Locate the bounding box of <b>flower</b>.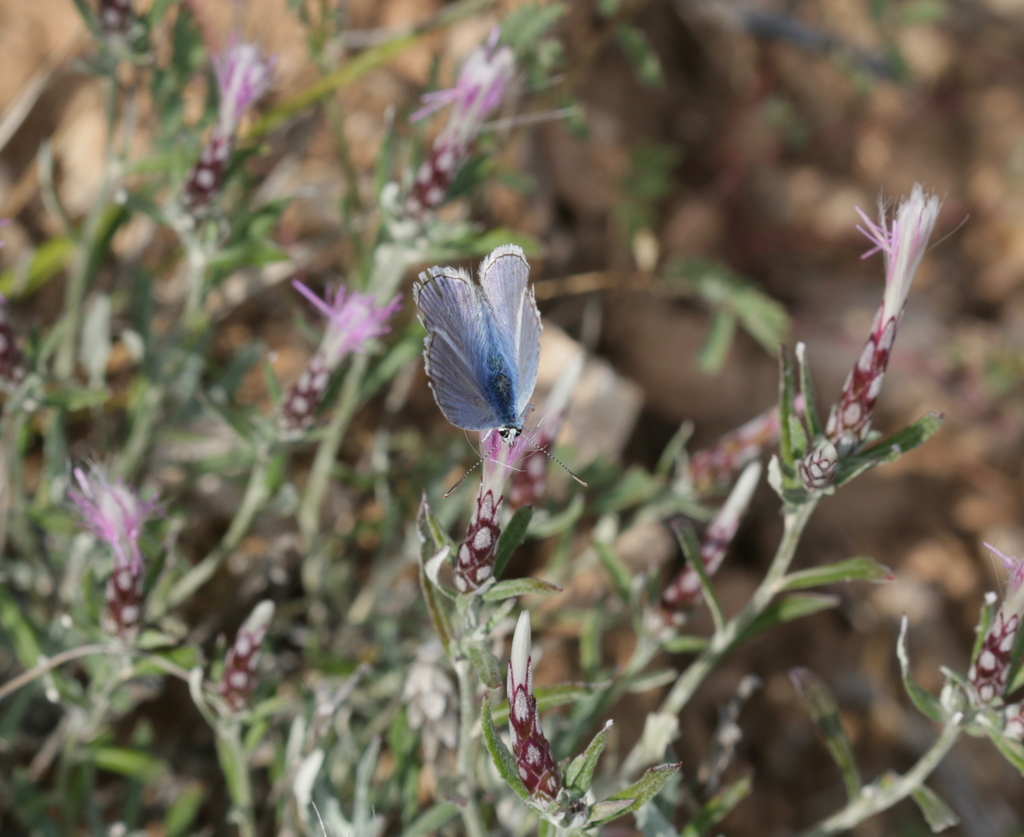
Bounding box: (left=961, top=562, right=1023, bottom=763).
